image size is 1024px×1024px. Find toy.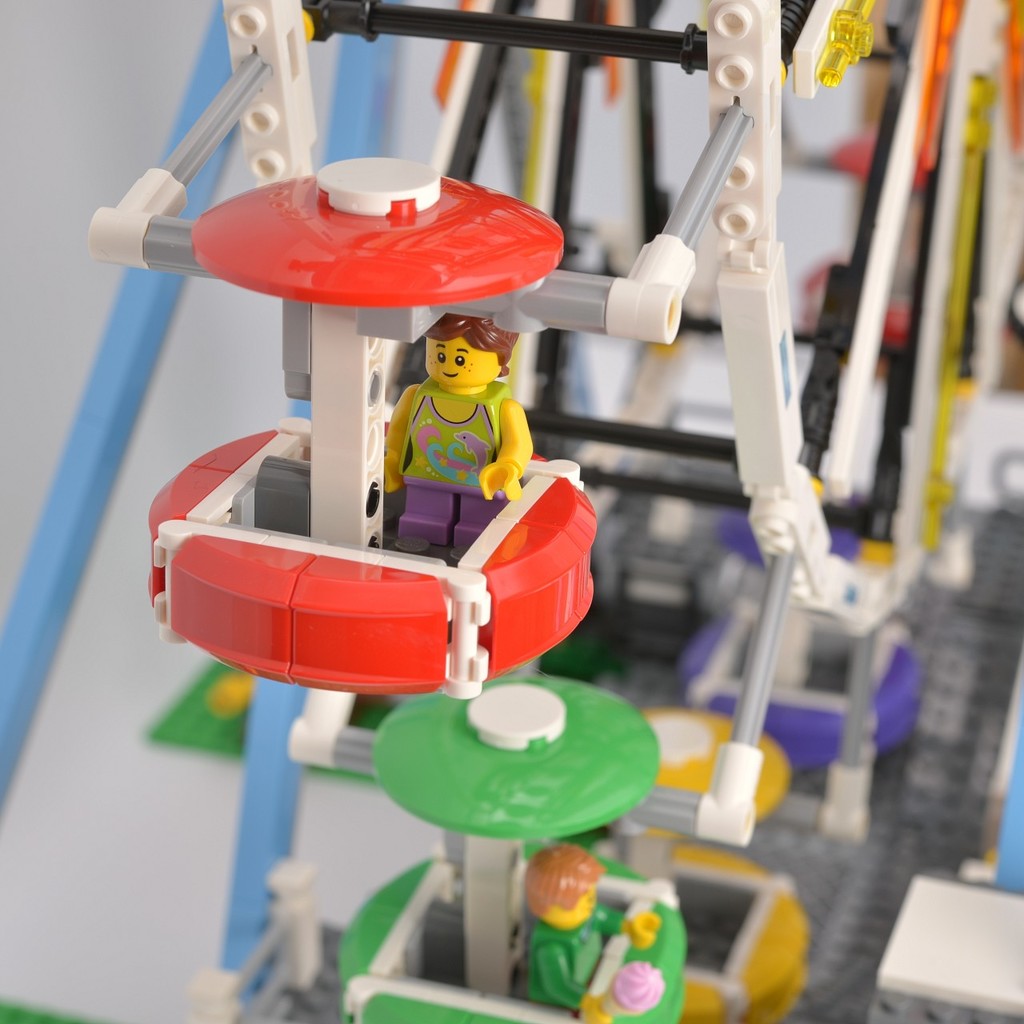
pyautogui.locateOnScreen(514, 844, 696, 1018).
